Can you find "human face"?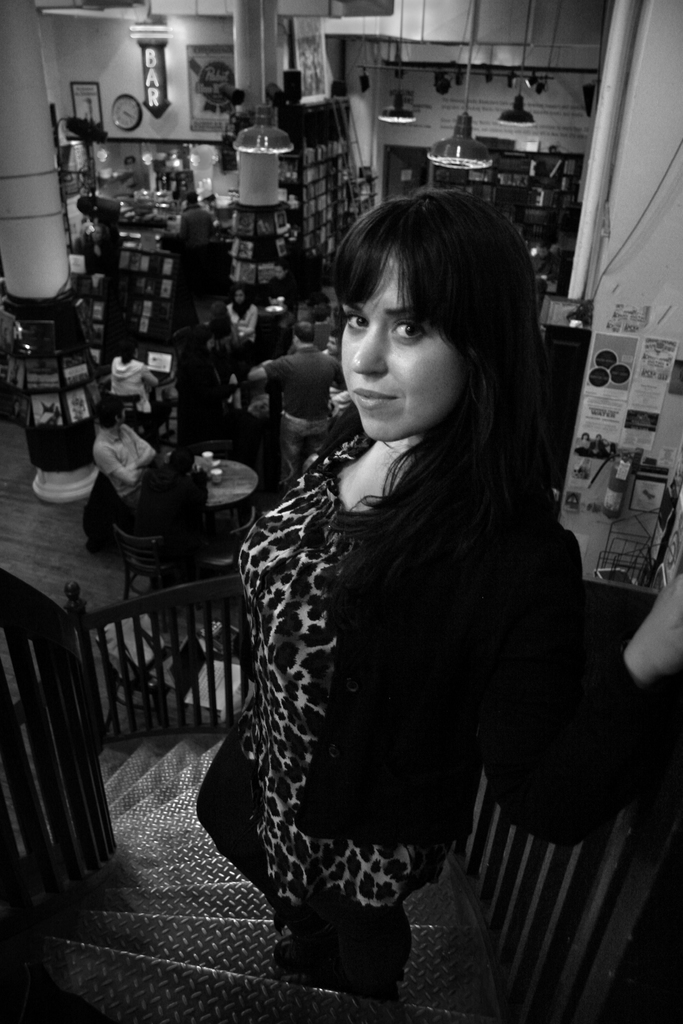
Yes, bounding box: [x1=336, y1=252, x2=465, y2=442].
